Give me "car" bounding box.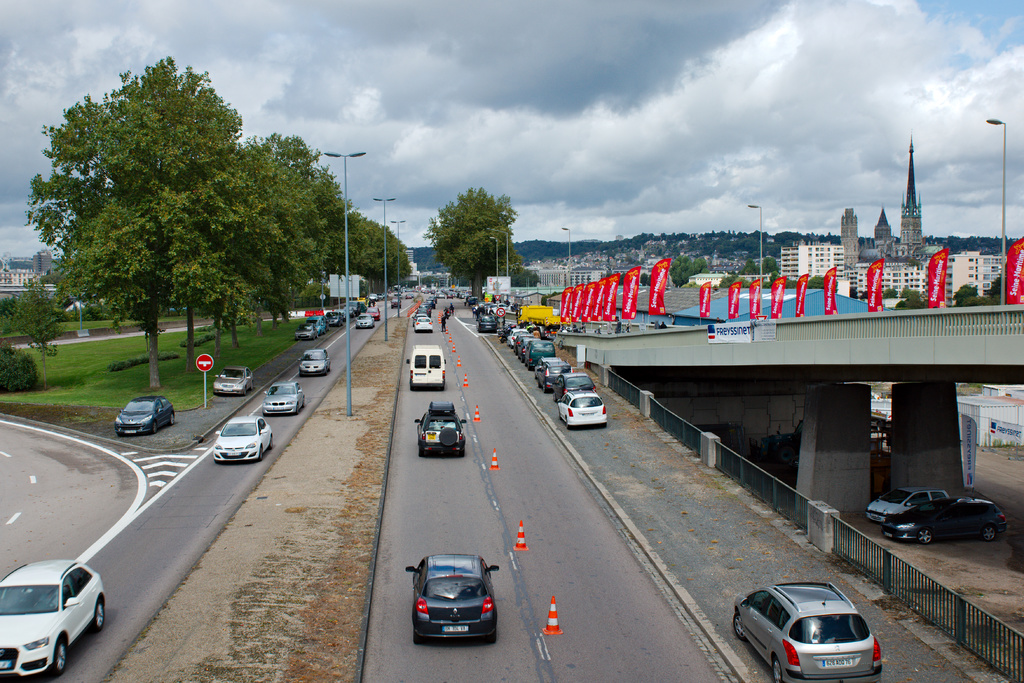
box=[355, 311, 371, 333].
